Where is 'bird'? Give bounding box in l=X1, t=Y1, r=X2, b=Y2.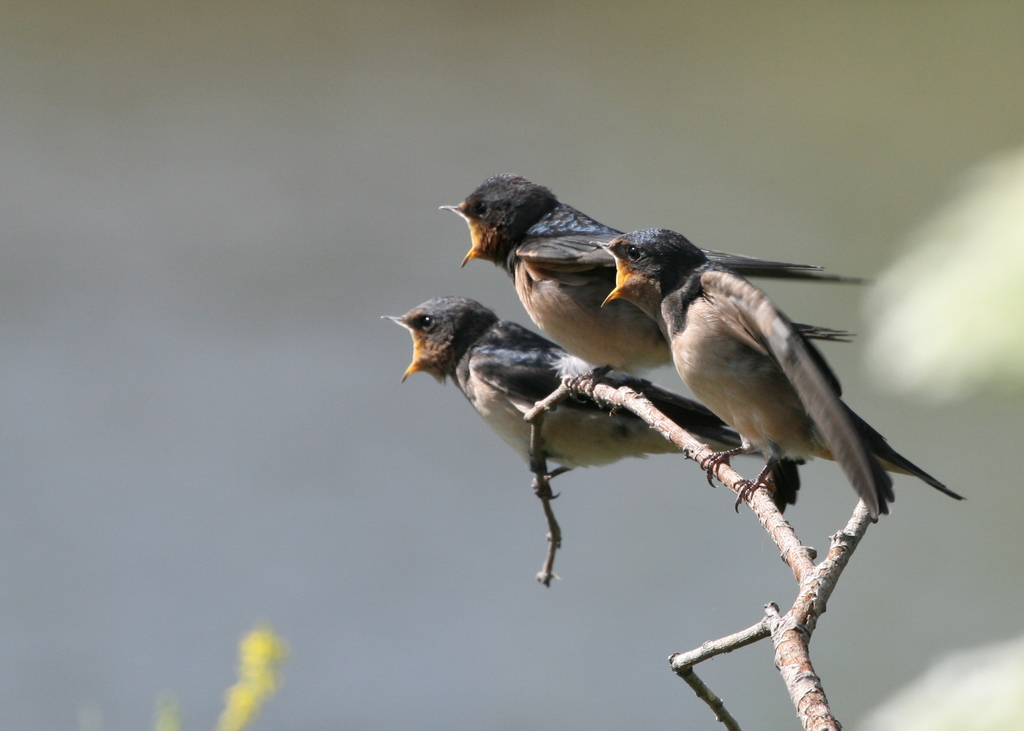
l=381, t=293, r=771, b=504.
